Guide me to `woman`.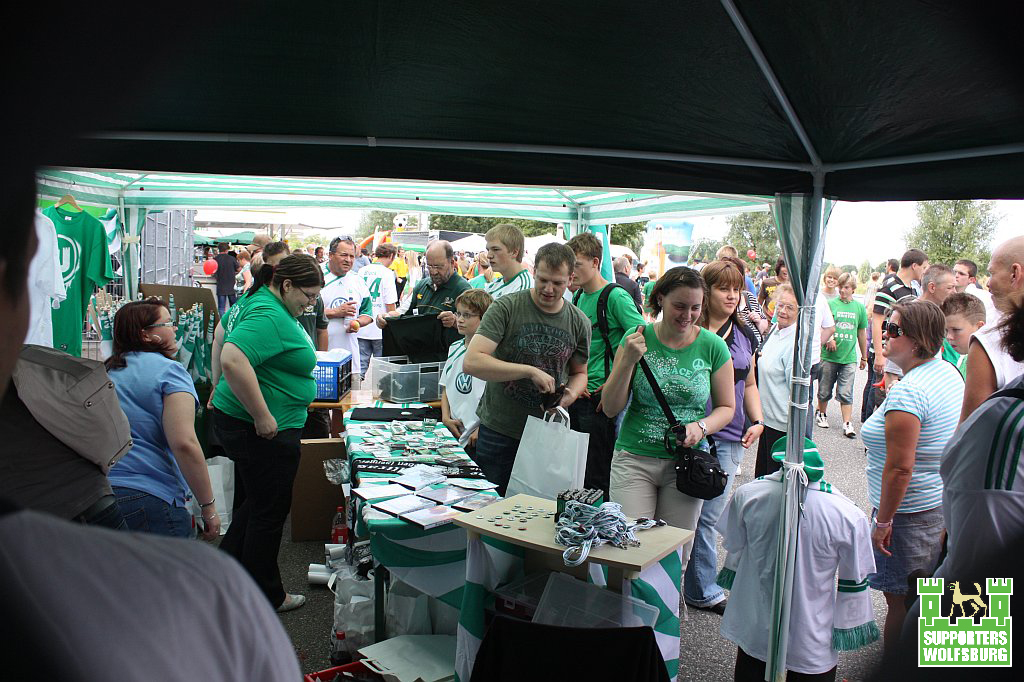
Guidance: l=600, t=264, r=735, b=618.
